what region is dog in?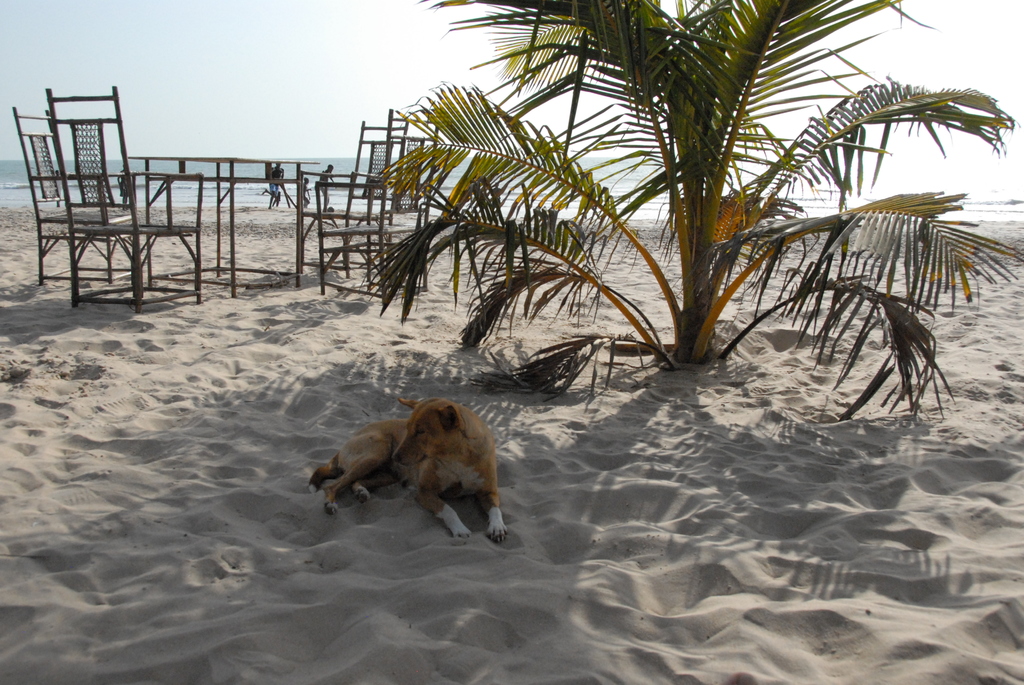
select_region(305, 397, 505, 549).
